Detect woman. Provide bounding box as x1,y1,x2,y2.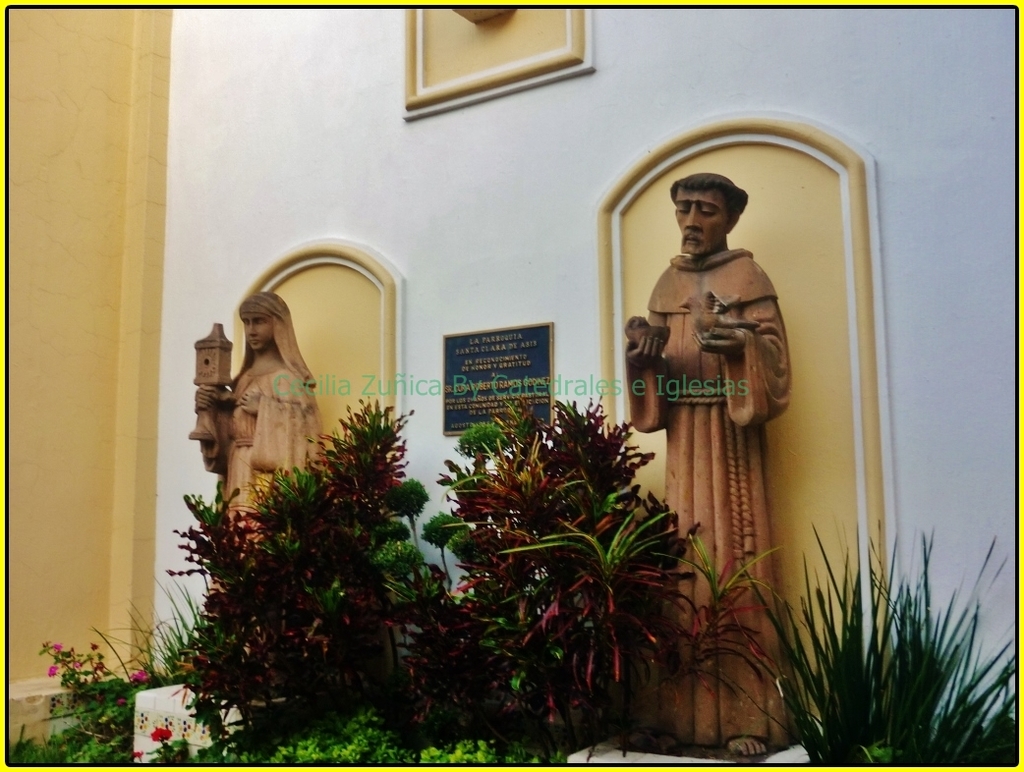
199,280,323,525.
